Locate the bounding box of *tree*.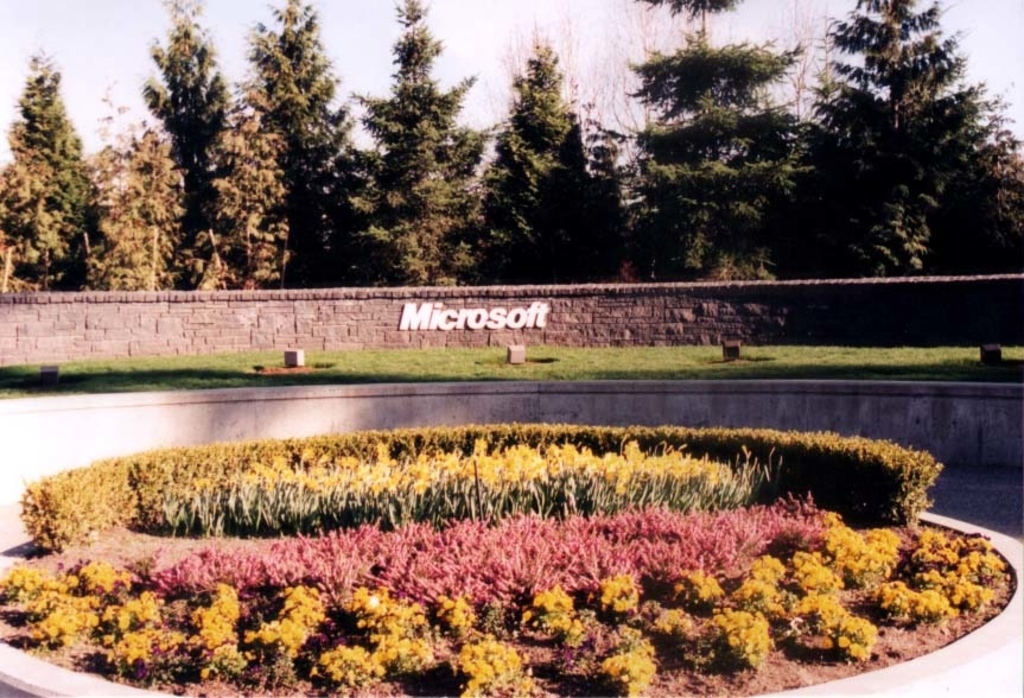
Bounding box: (left=776, top=0, right=1023, bottom=277).
